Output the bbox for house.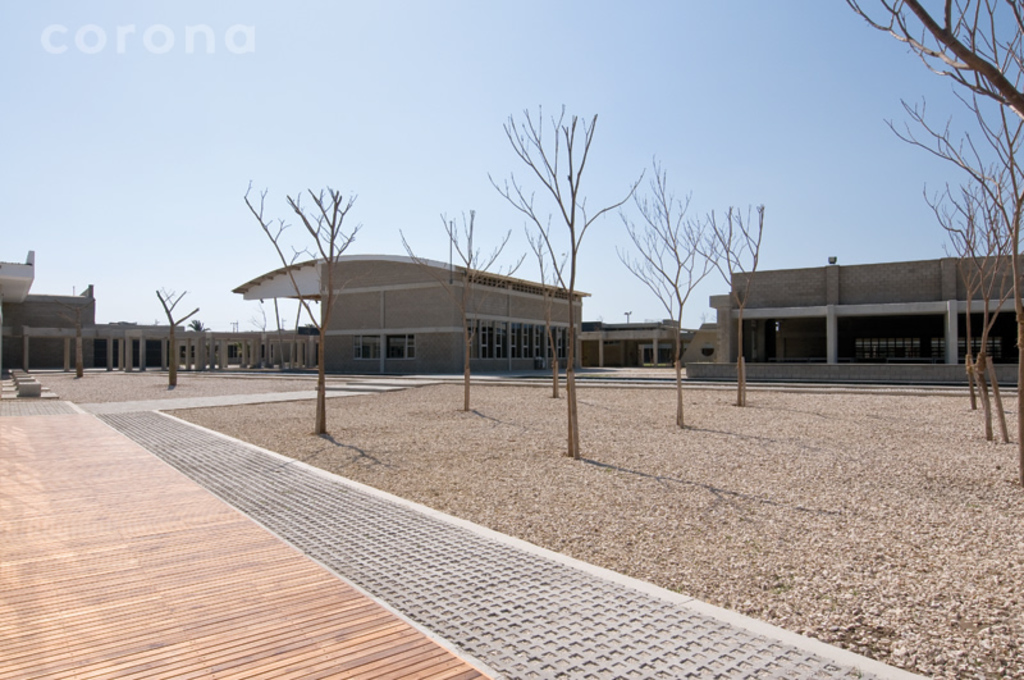
BBox(4, 252, 92, 375).
